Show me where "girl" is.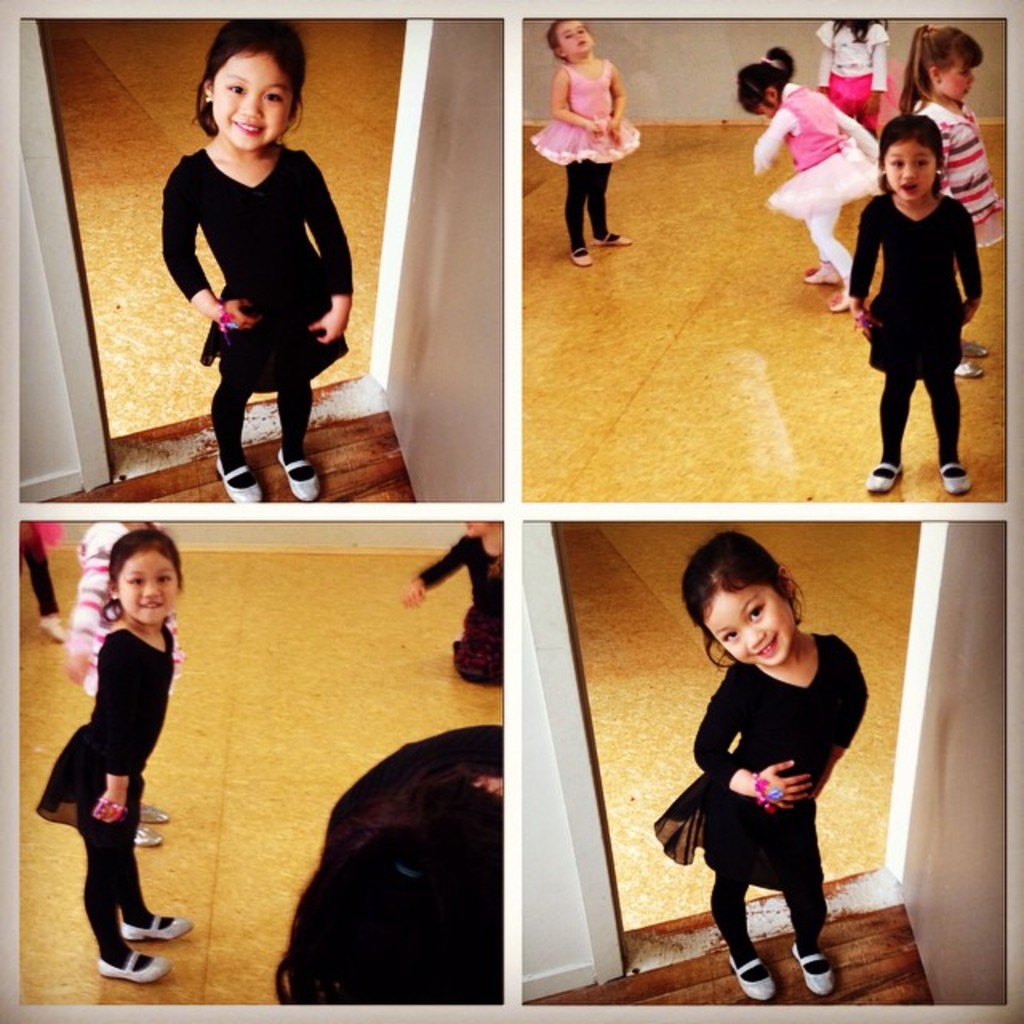
"girl" is at left=650, top=518, right=869, bottom=997.
